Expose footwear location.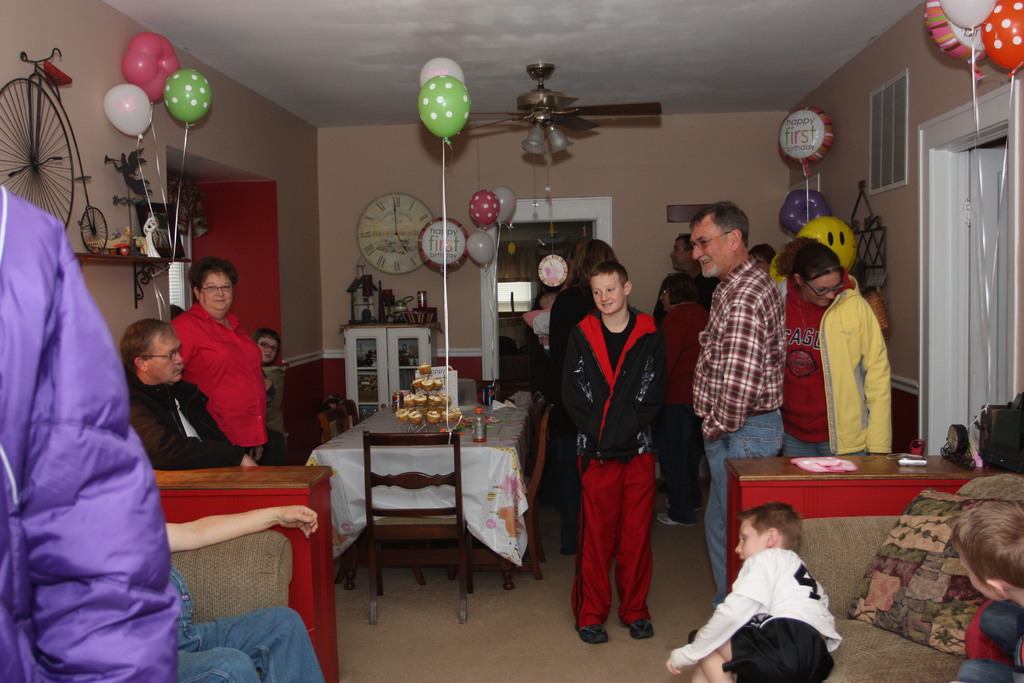
Exposed at <box>657,511,696,525</box>.
